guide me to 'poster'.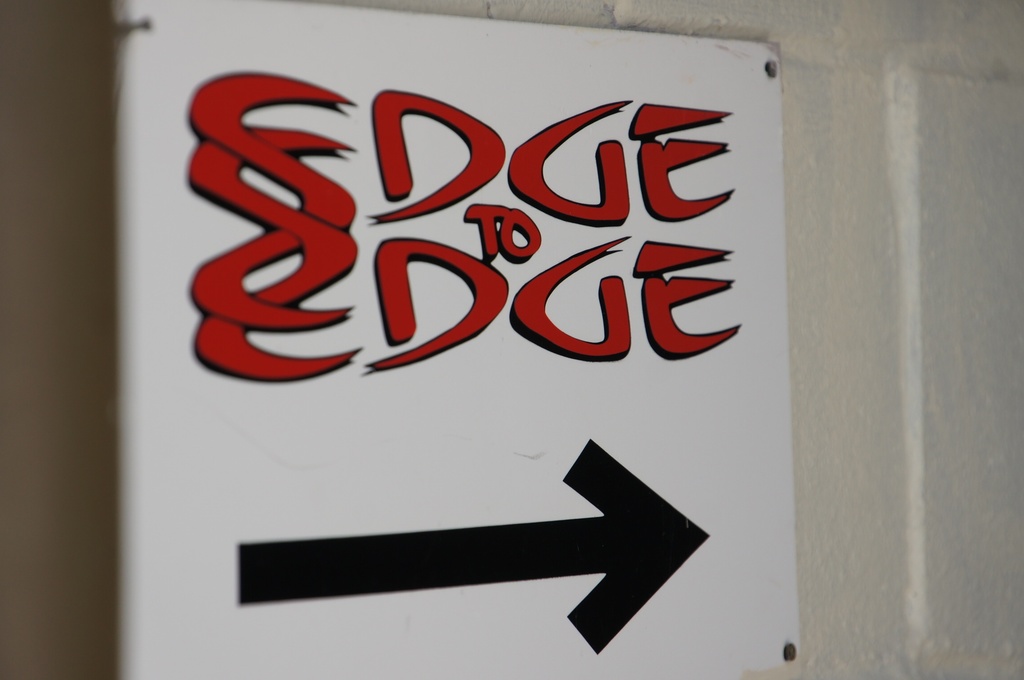
Guidance: {"x1": 110, "y1": 0, "x2": 805, "y2": 679}.
